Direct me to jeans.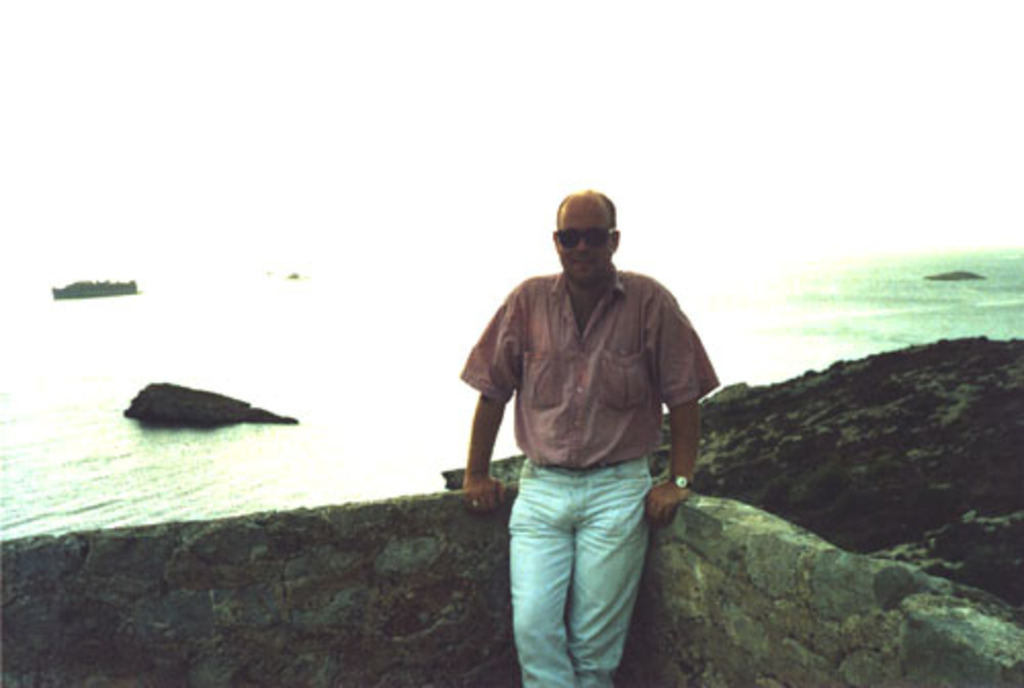
Direction: x1=496, y1=457, x2=657, y2=680.
